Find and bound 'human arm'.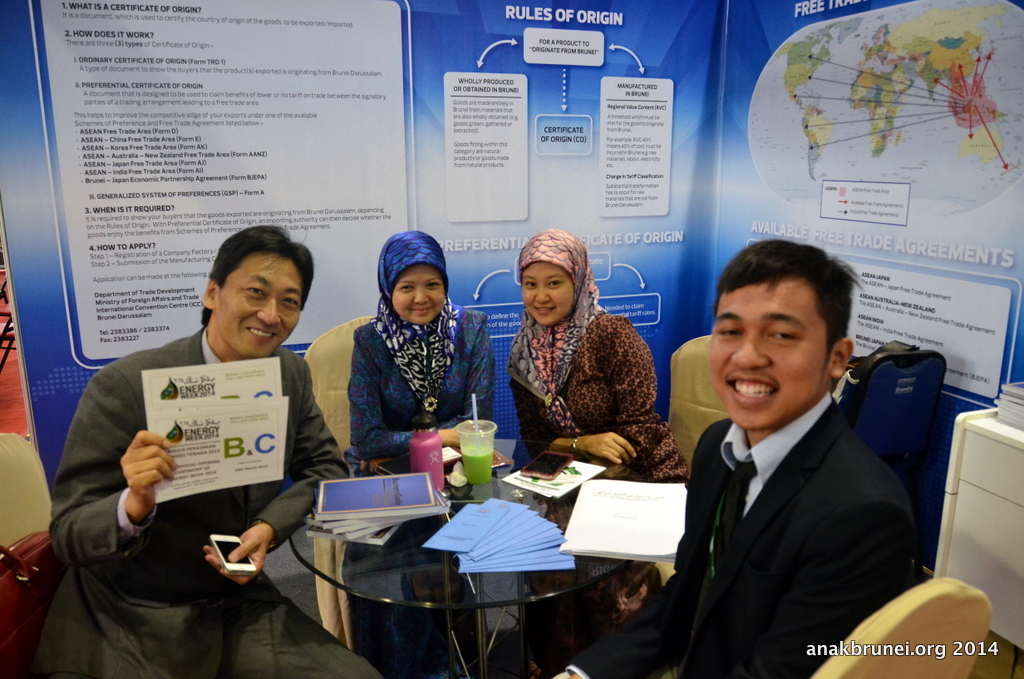
Bound: rect(248, 361, 349, 551).
